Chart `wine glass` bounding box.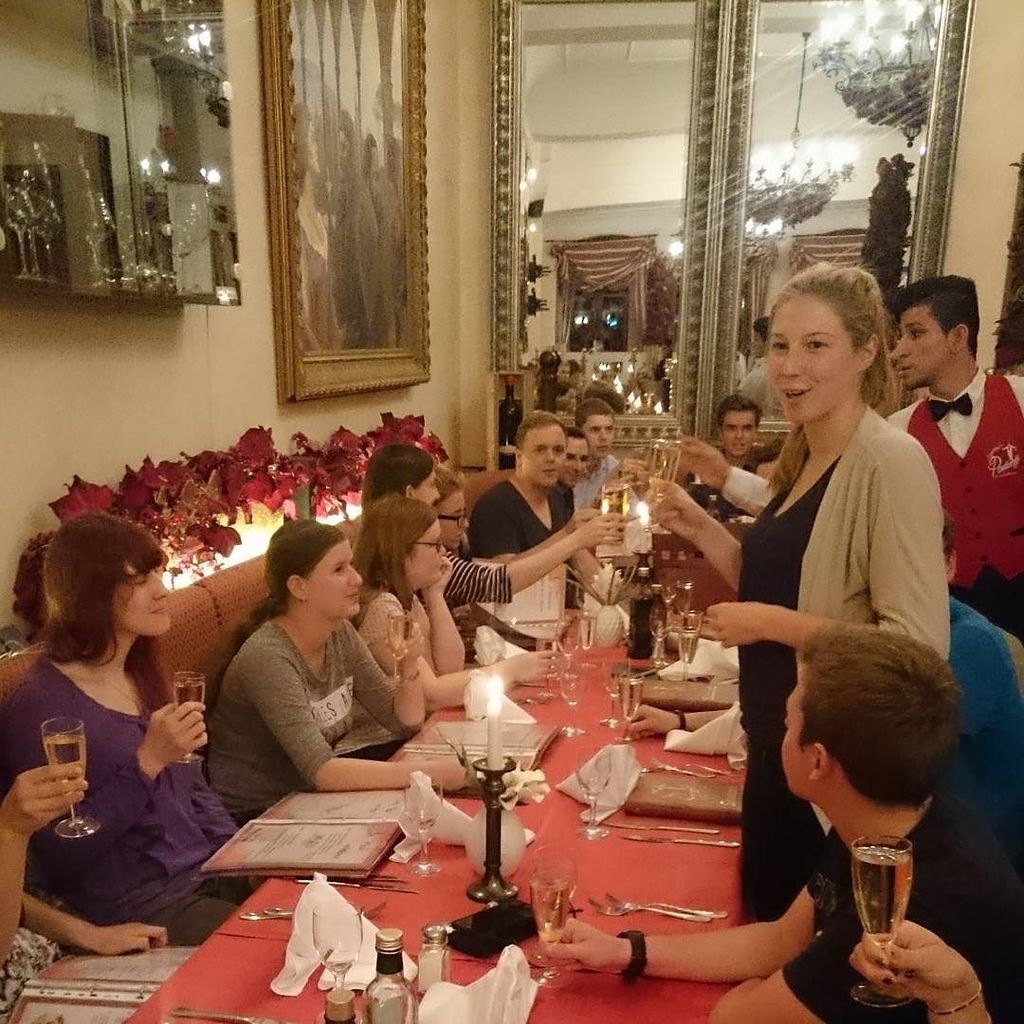
Charted: 529:845:573:983.
